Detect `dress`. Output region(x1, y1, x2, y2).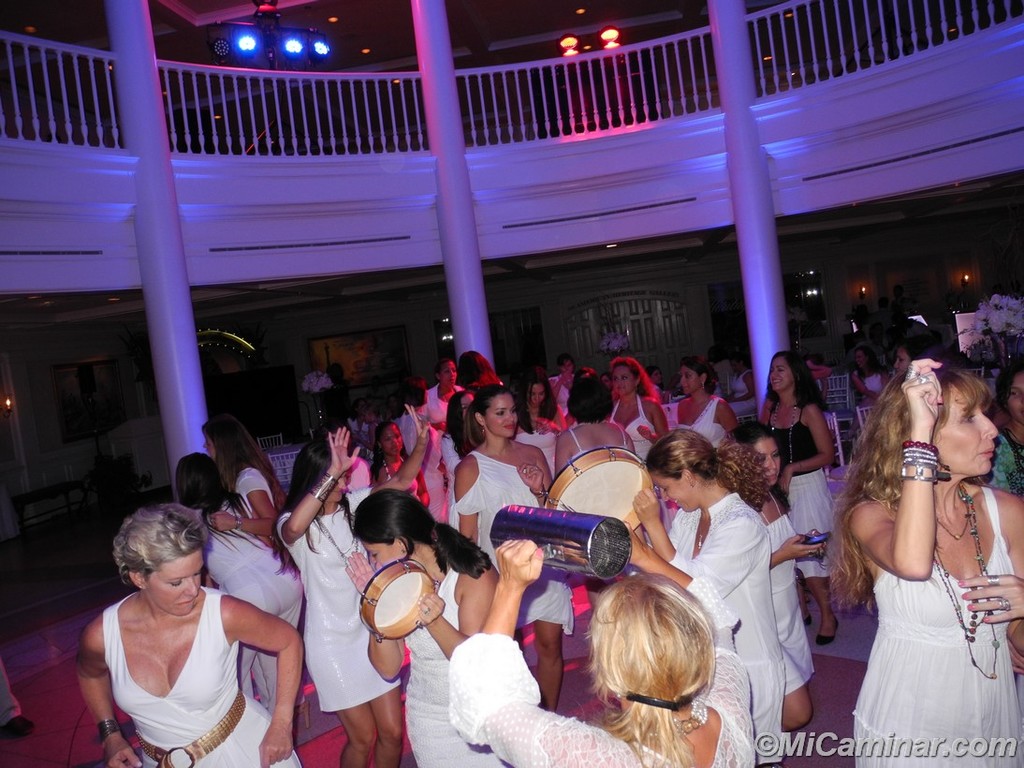
region(400, 414, 445, 523).
